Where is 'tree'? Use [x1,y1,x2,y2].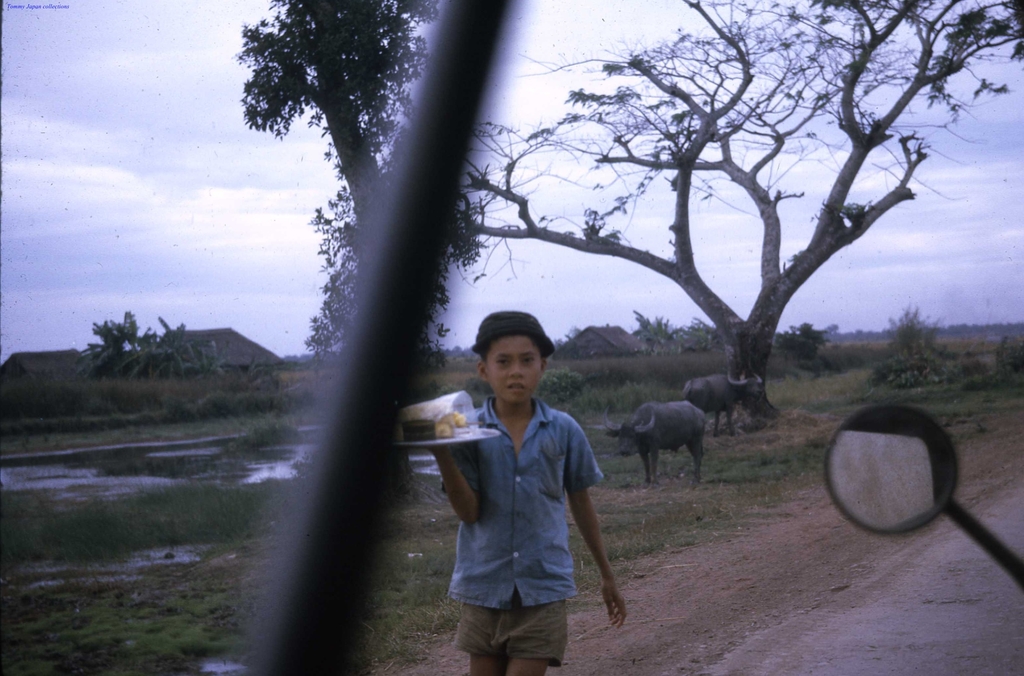
[447,0,1023,417].
